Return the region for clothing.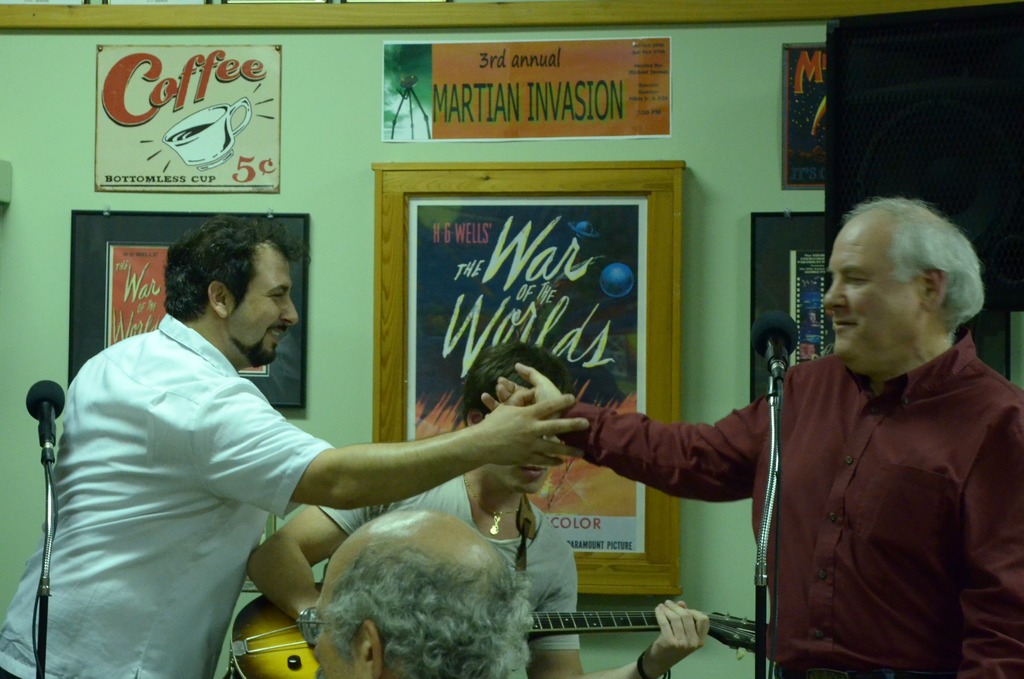
[0, 302, 333, 678].
